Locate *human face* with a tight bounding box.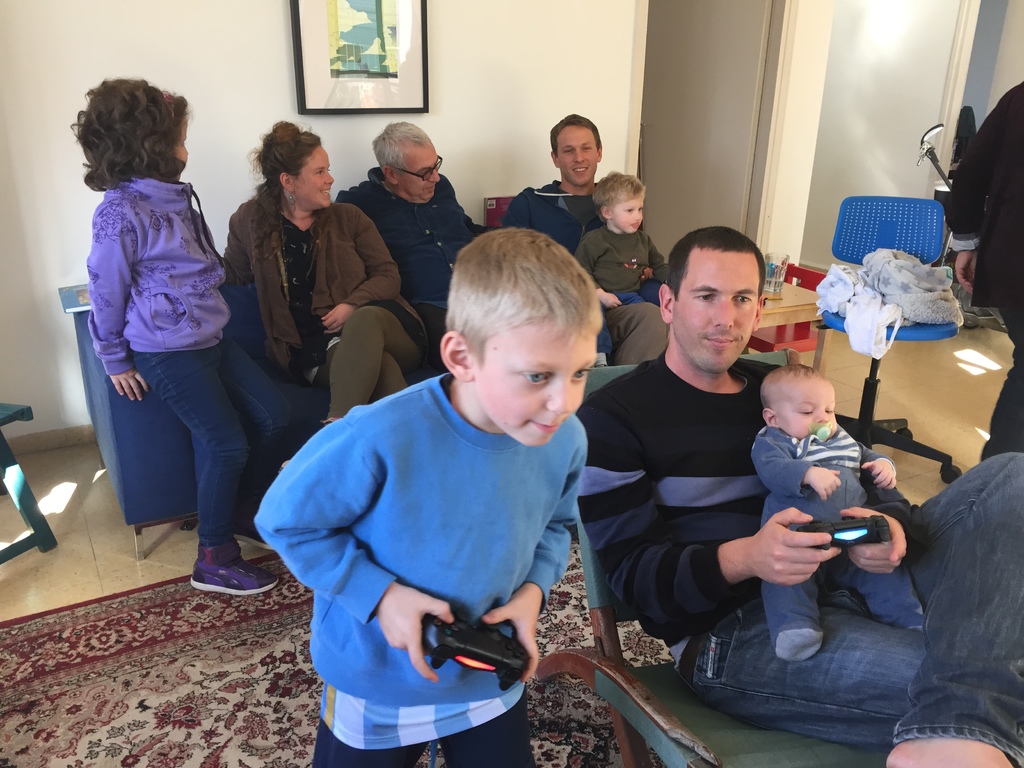
<region>468, 335, 600, 445</region>.
